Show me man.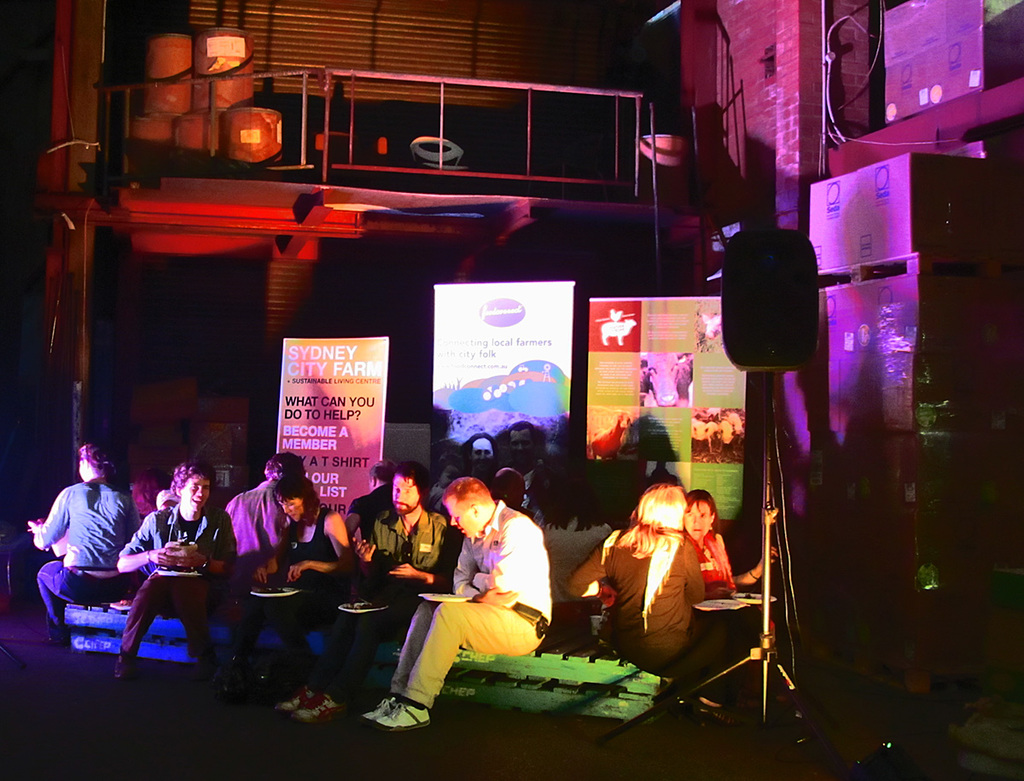
man is here: bbox(277, 458, 454, 723).
